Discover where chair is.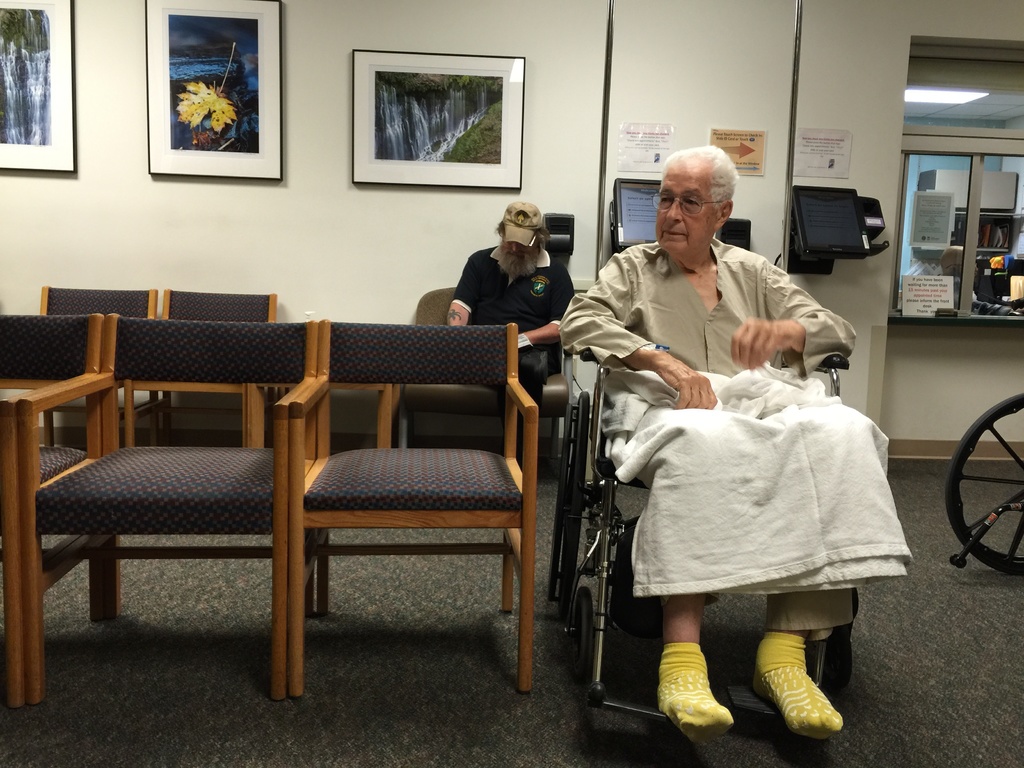
Discovered at detection(117, 289, 277, 447).
